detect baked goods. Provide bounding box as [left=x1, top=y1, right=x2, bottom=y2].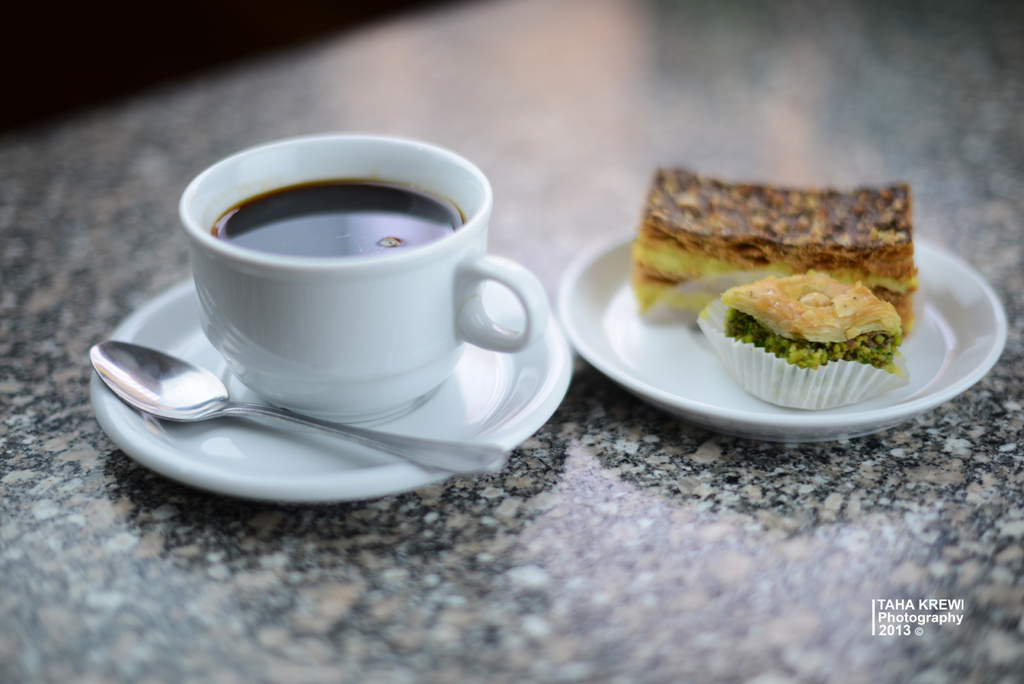
[left=625, top=162, right=916, bottom=324].
